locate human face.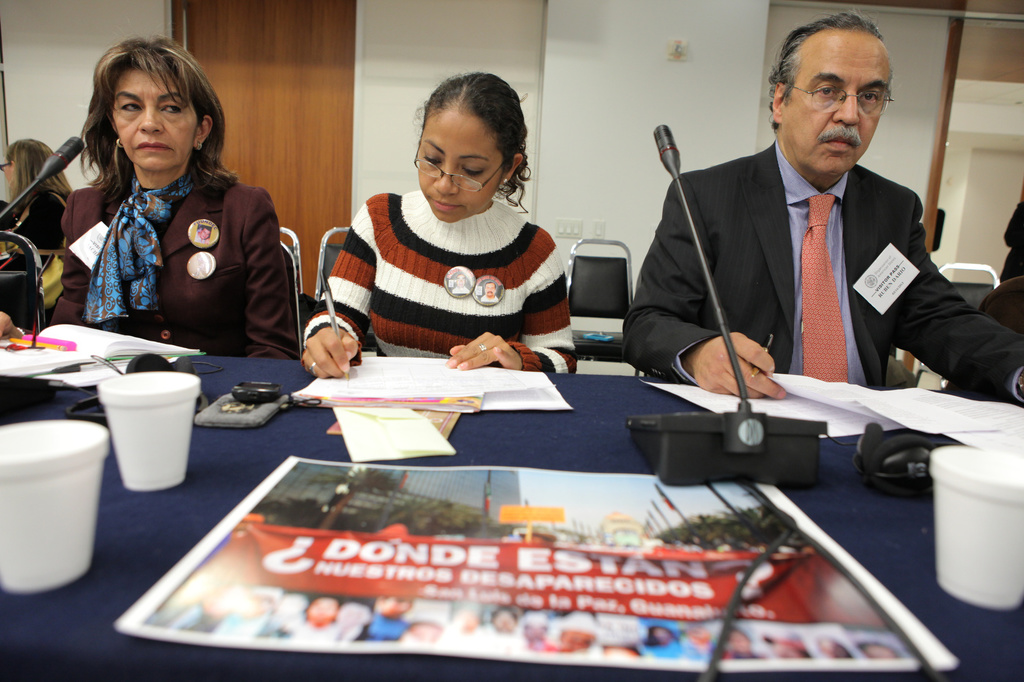
Bounding box: (x1=113, y1=62, x2=198, y2=173).
